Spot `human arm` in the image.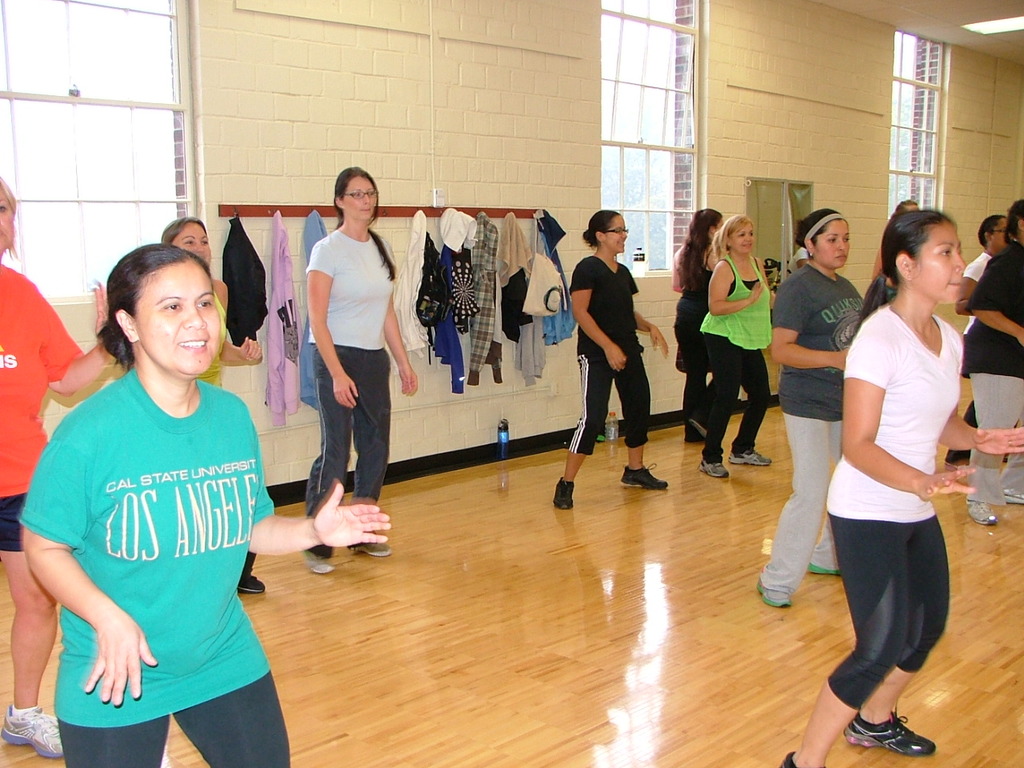
`human arm` found at 214,282,264,374.
